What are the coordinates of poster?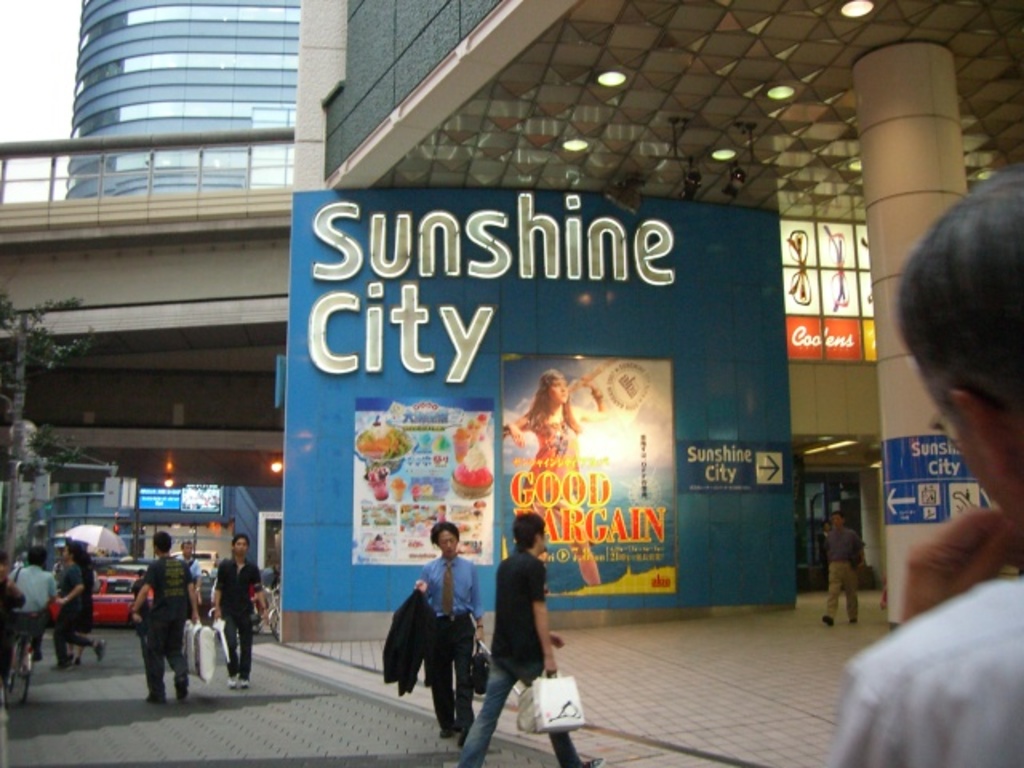
(x1=352, y1=395, x2=499, y2=566).
